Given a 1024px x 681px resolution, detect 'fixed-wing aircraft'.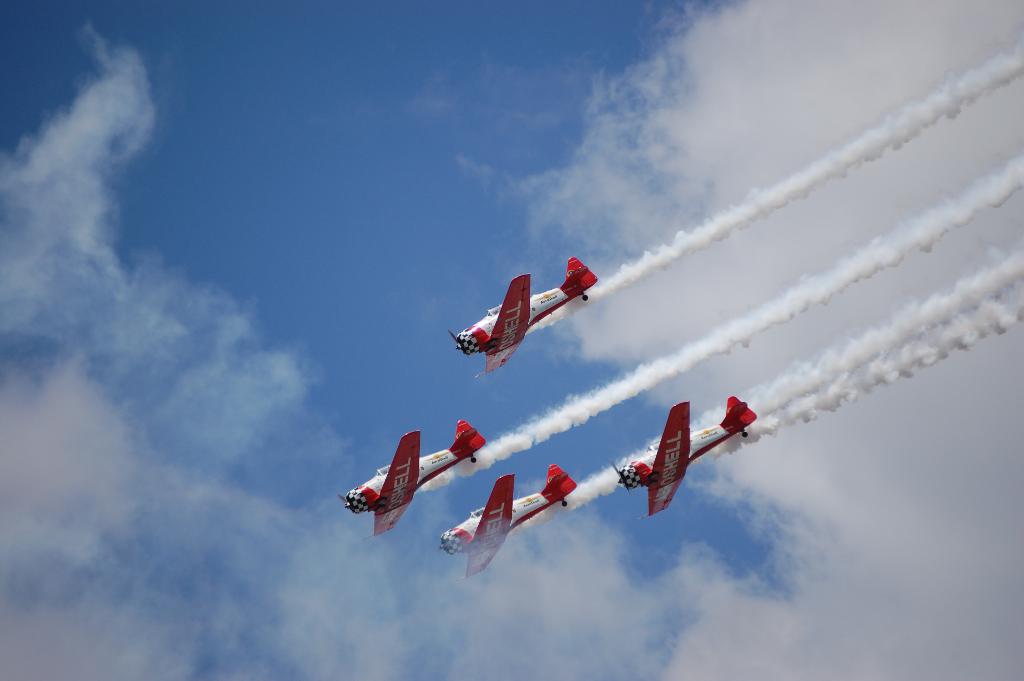
[left=448, top=256, right=599, bottom=380].
